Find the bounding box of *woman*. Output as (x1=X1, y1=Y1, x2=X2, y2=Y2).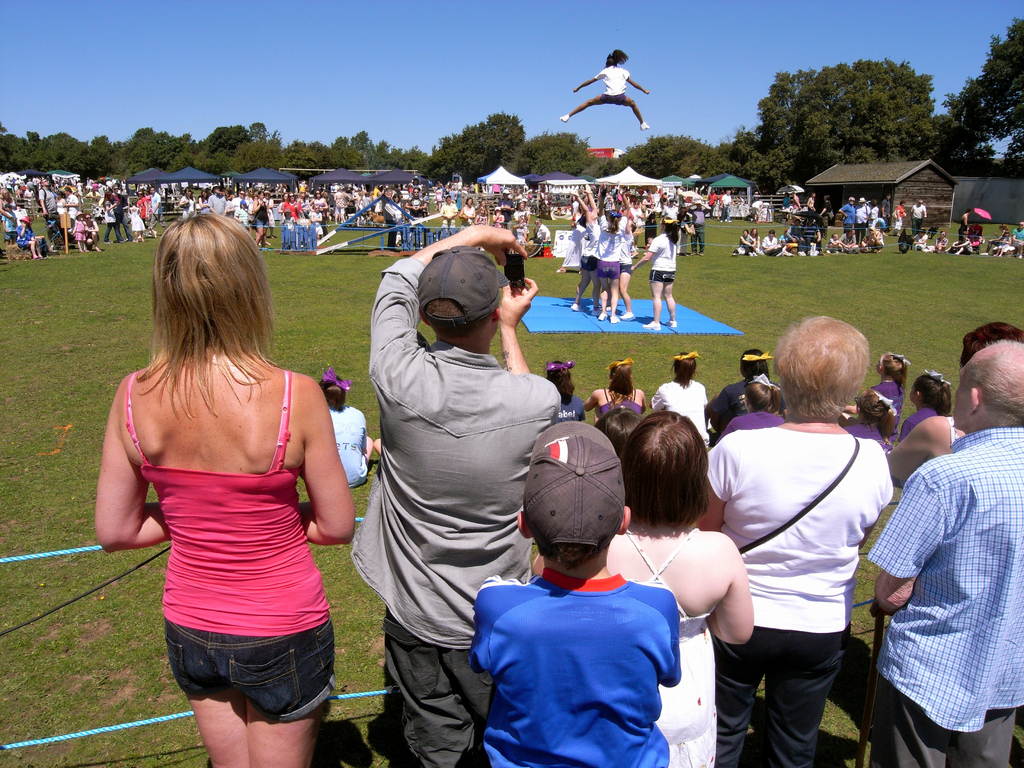
(x1=276, y1=185, x2=345, y2=240).
